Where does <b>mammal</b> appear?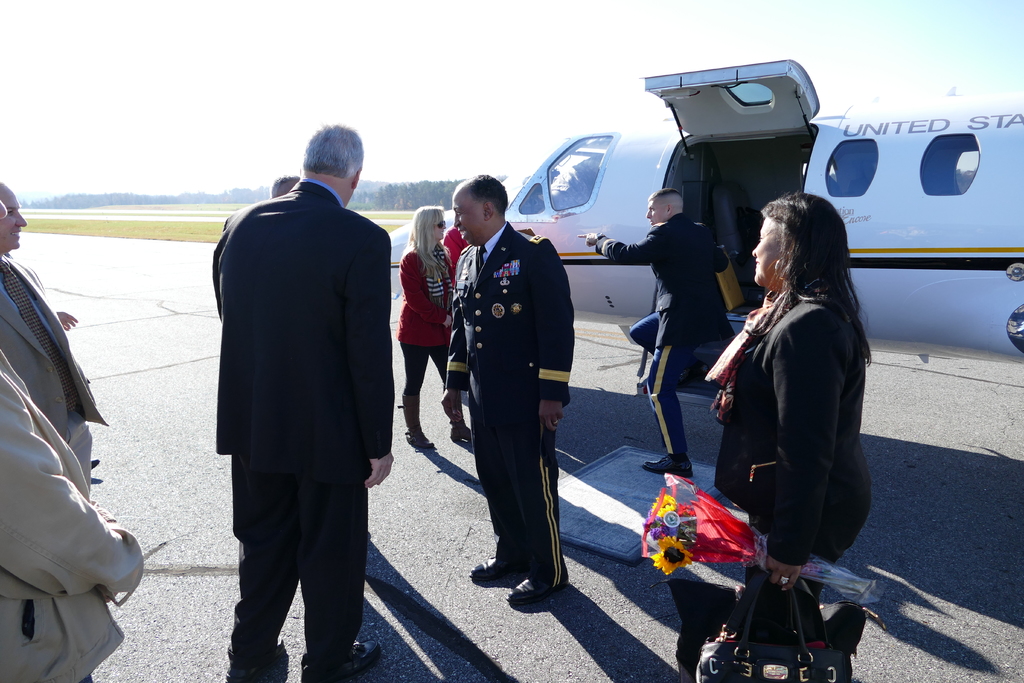
Appears at <bbox>444, 224, 470, 288</bbox>.
